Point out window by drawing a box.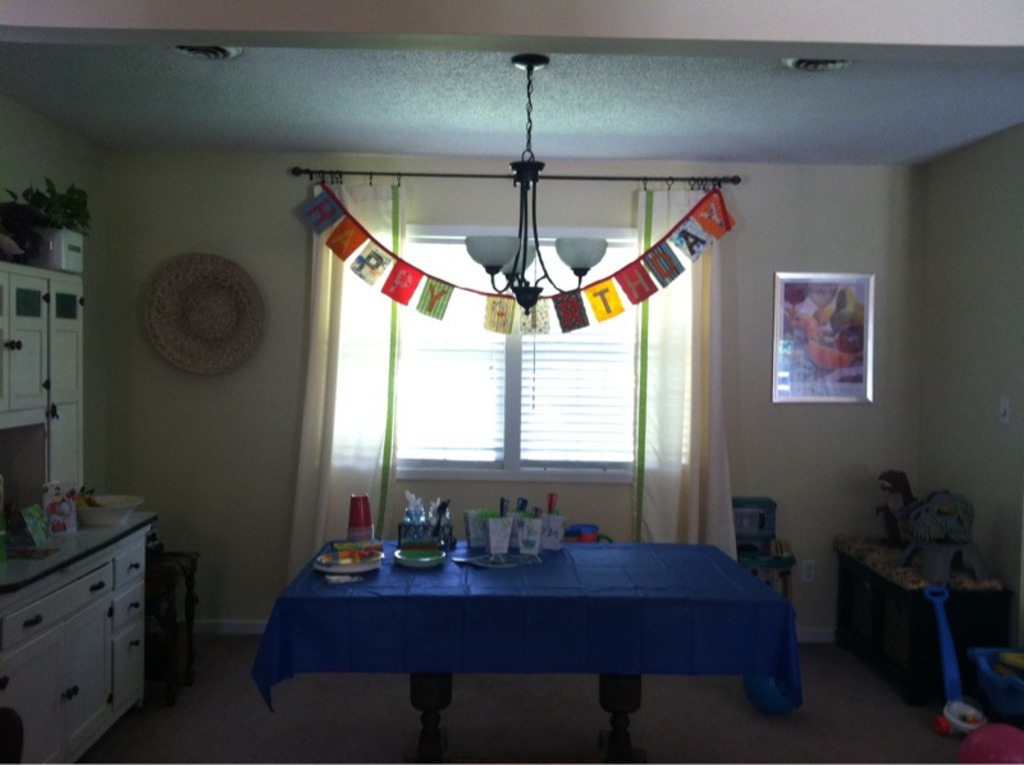
pyautogui.locateOnScreen(323, 228, 644, 472).
